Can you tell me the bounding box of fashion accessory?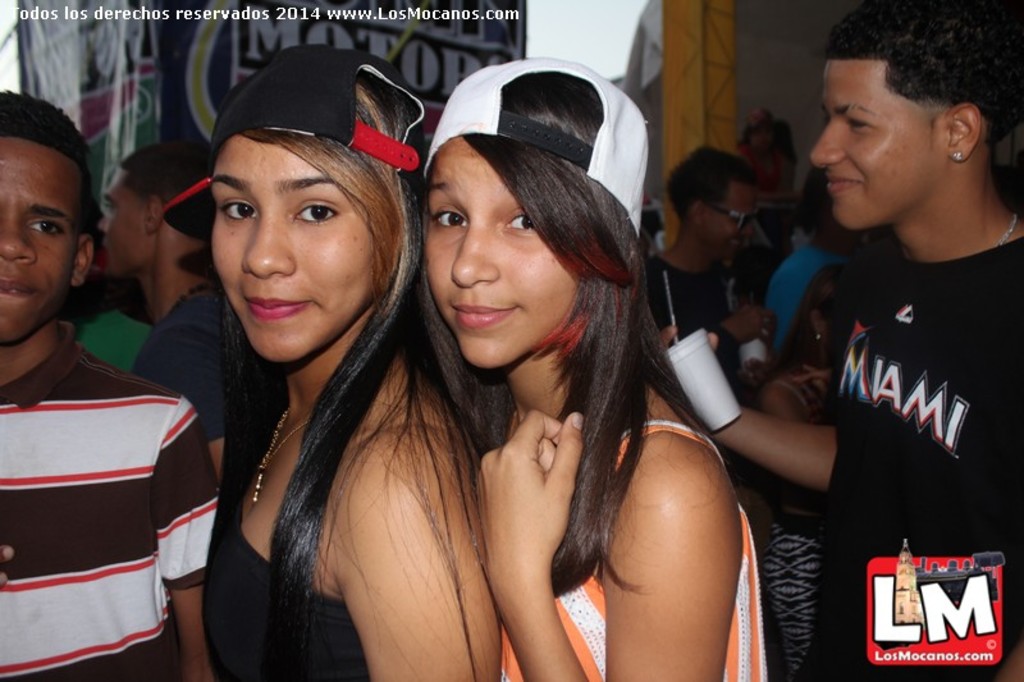
[left=955, top=148, right=960, bottom=163].
